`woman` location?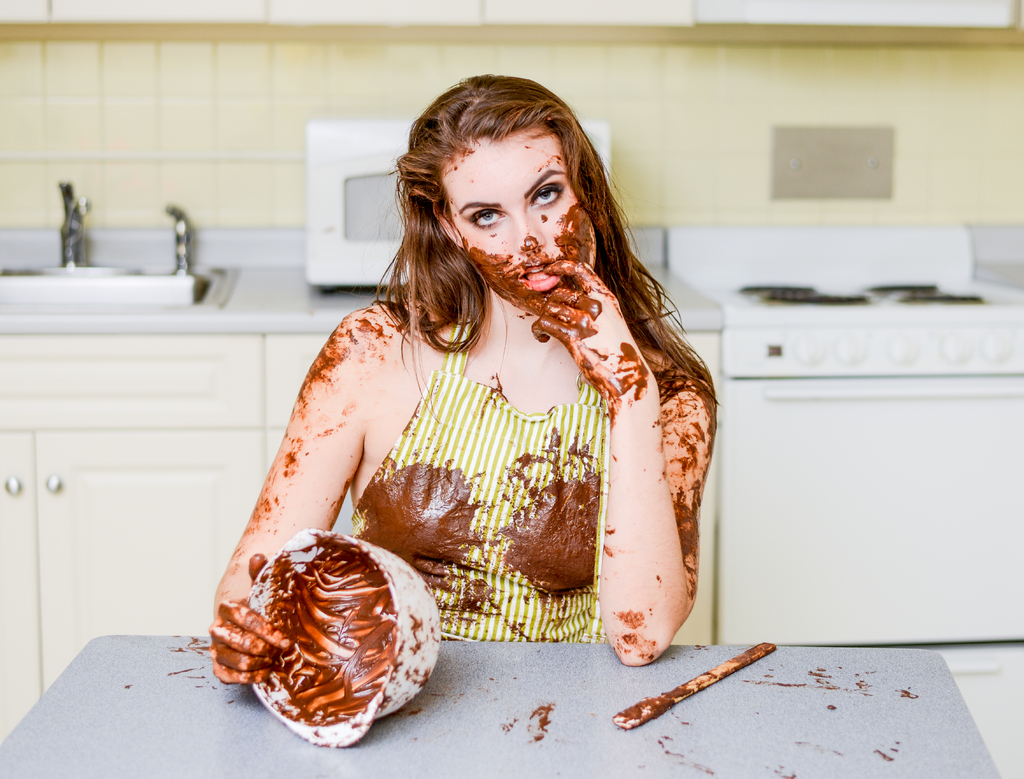
select_region(205, 76, 739, 713)
